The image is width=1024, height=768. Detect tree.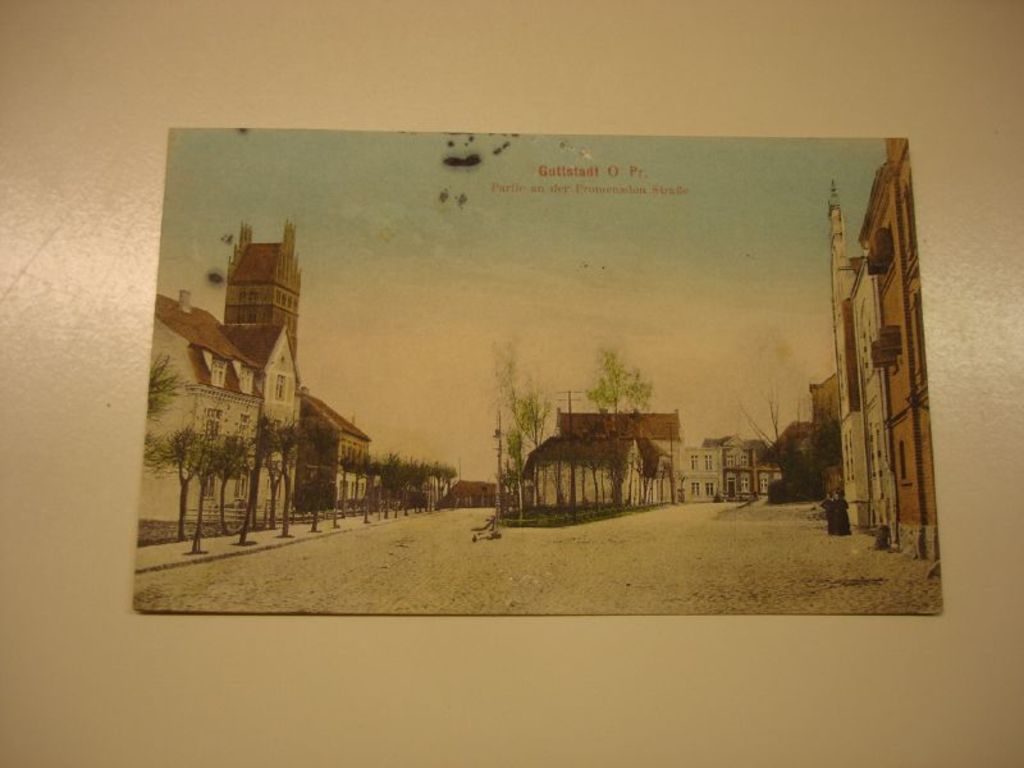
Detection: 224, 417, 356, 554.
